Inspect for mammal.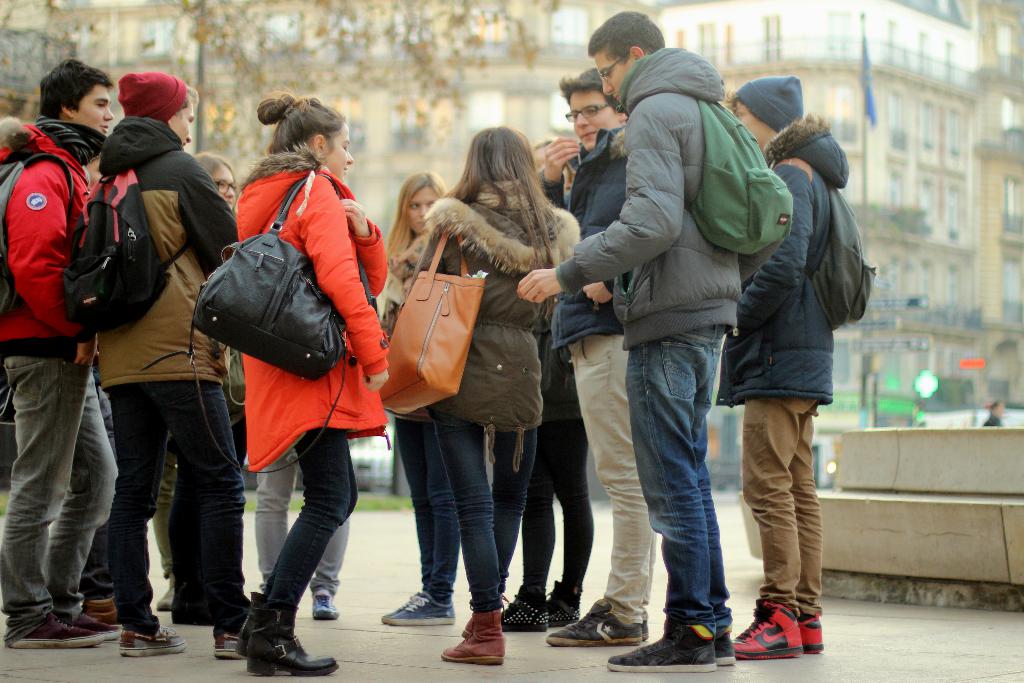
Inspection: x1=246 y1=446 x2=351 y2=623.
